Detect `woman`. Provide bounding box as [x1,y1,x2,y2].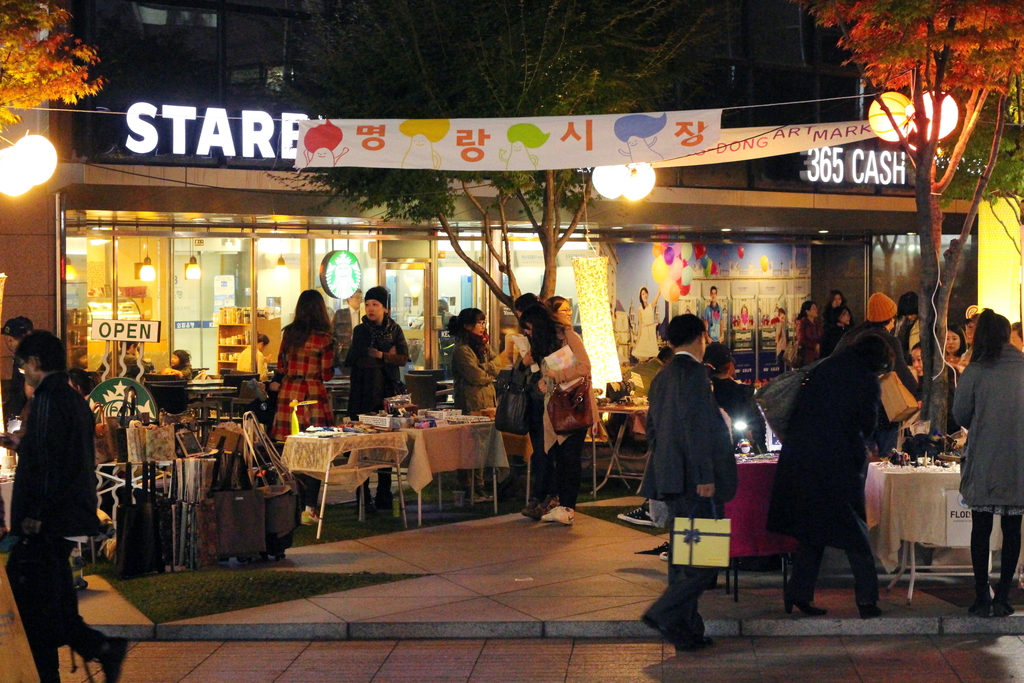
[447,308,500,512].
